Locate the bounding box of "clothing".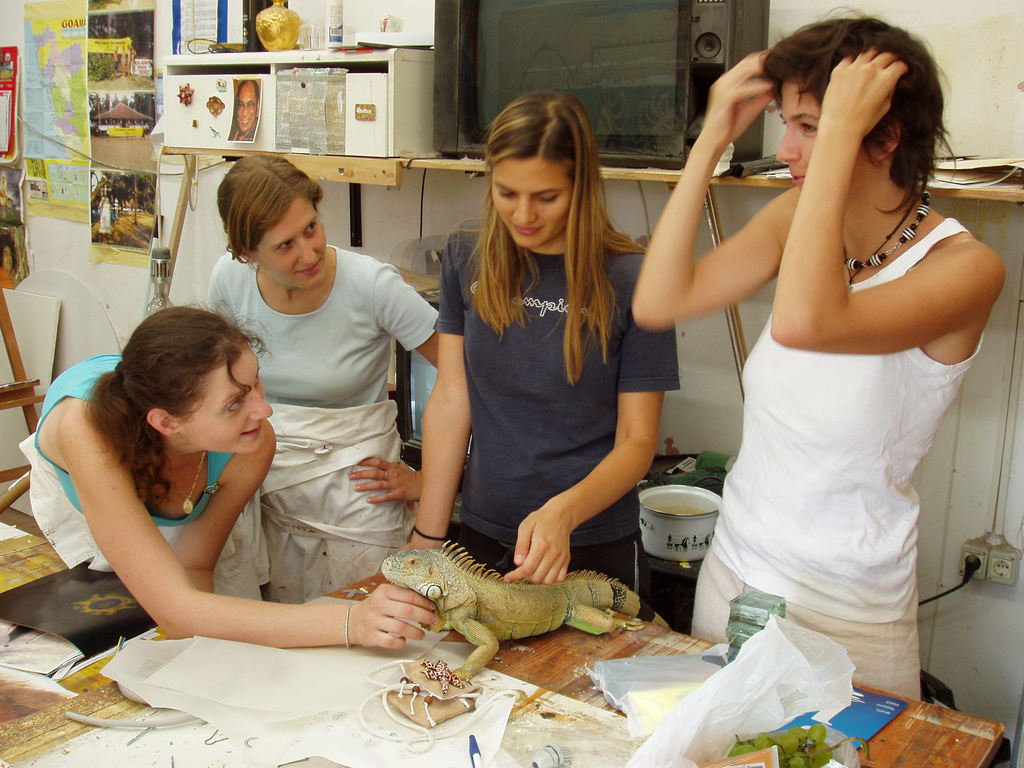
Bounding box: crop(669, 203, 945, 714).
